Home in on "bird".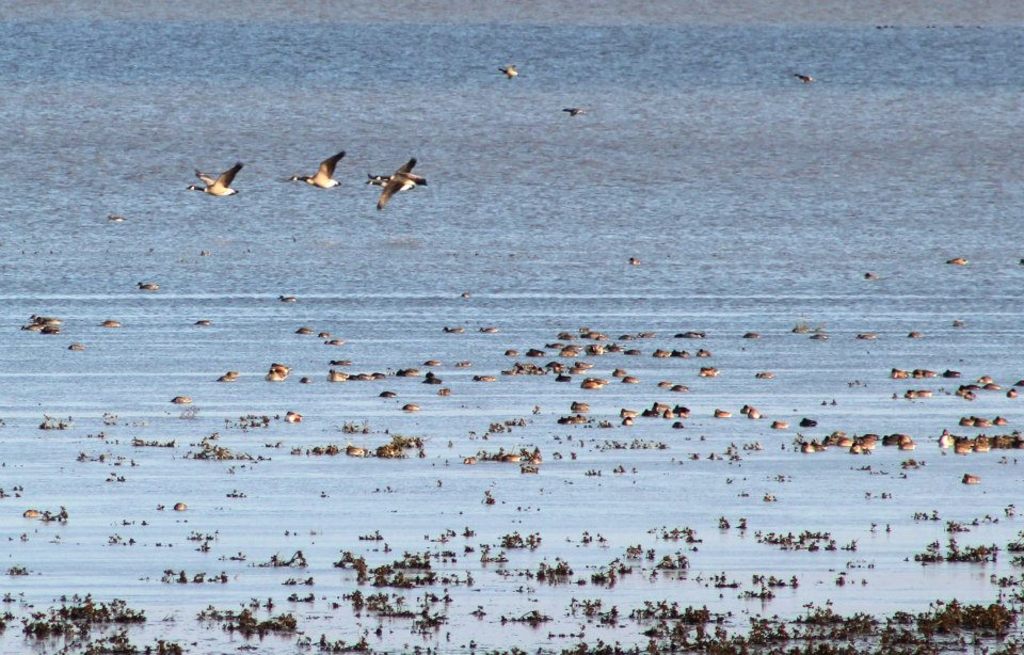
Homed in at l=637, t=332, r=653, b=337.
